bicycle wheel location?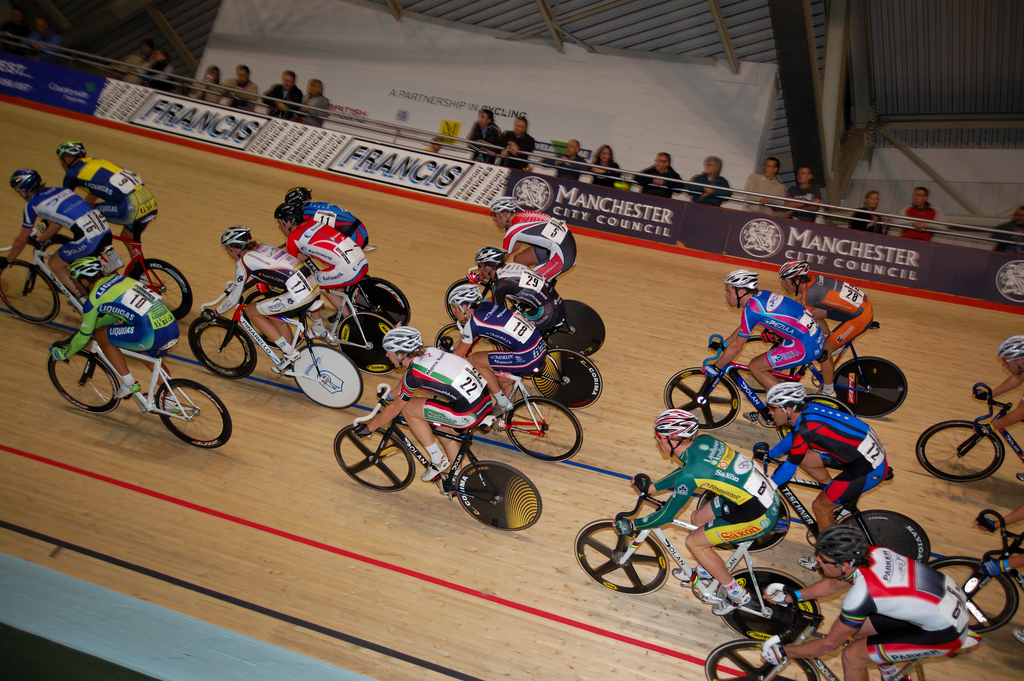
{"x1": 292, "y1": 339, "x2": 362, "y2": 407}
